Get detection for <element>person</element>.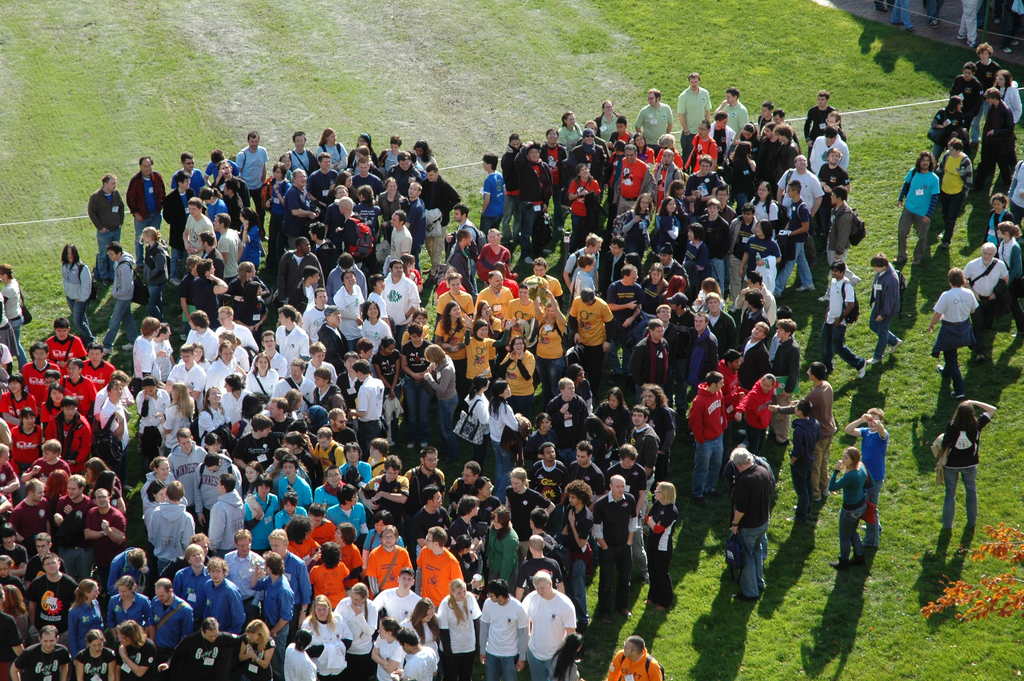
Detection: 39:377:73:433.
